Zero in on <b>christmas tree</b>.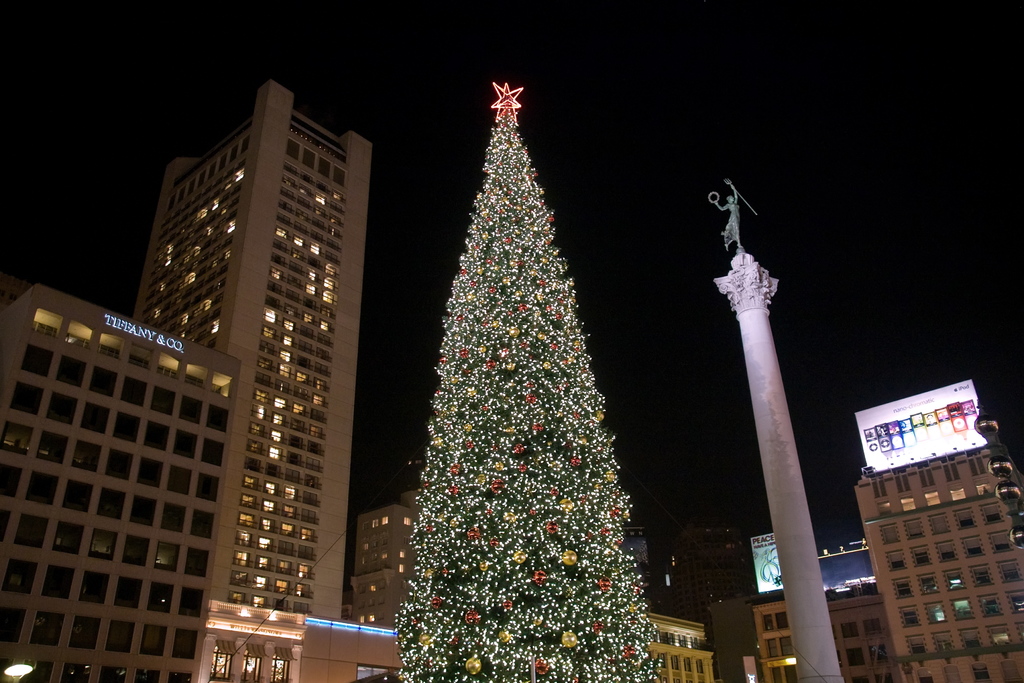
Zeroed in: {"x1": 399, "y1": 81, "x2": 664, "y2": 682}.
